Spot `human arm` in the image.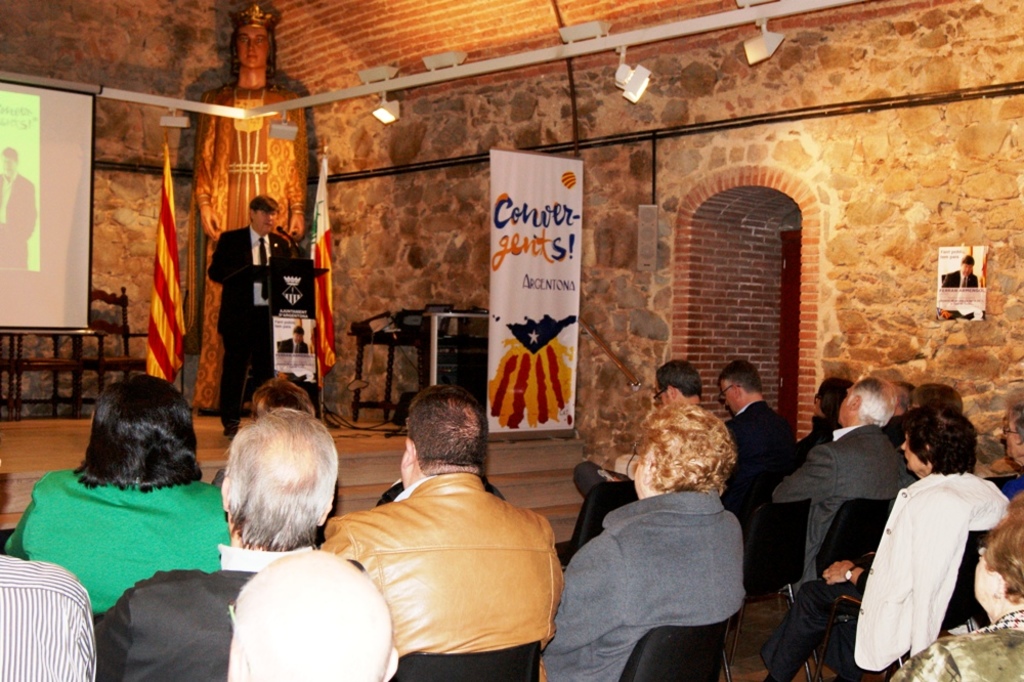
`human arm` found at 890:635:983:681.
